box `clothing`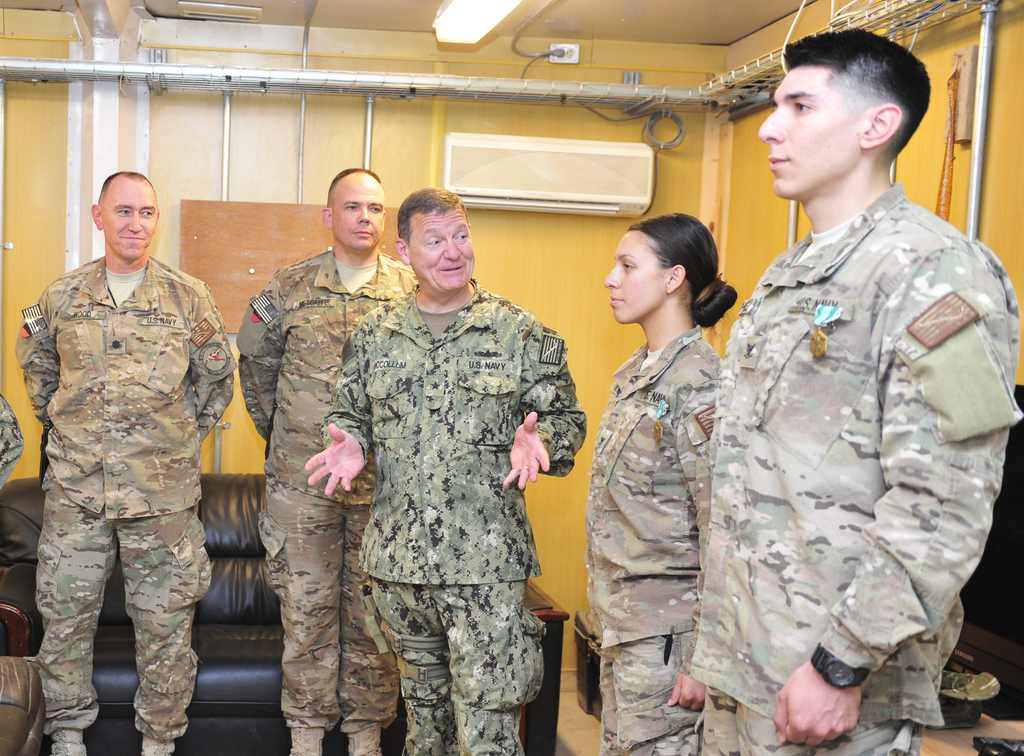
left=232, top=254, right=410, bottom=755
